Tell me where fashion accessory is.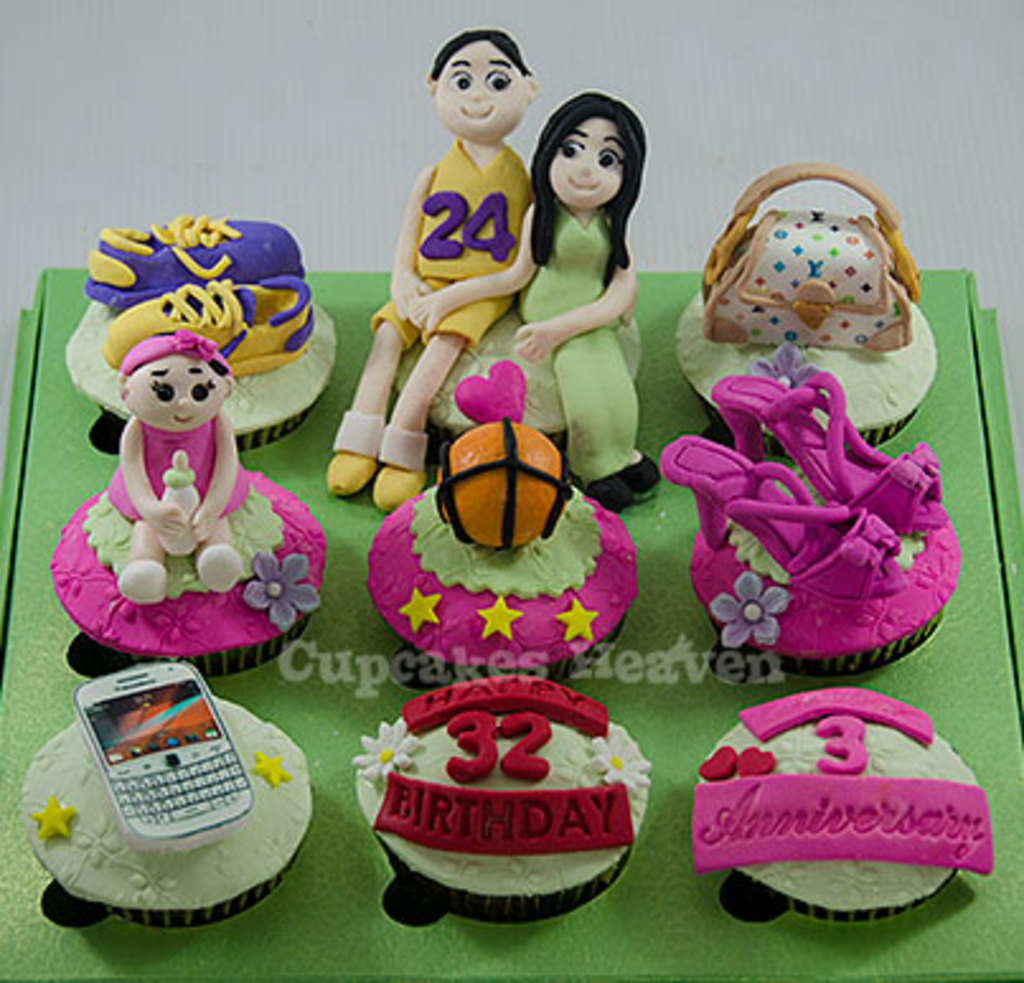
fashion accessory is at l=130, t=328, r=231, b=371.
